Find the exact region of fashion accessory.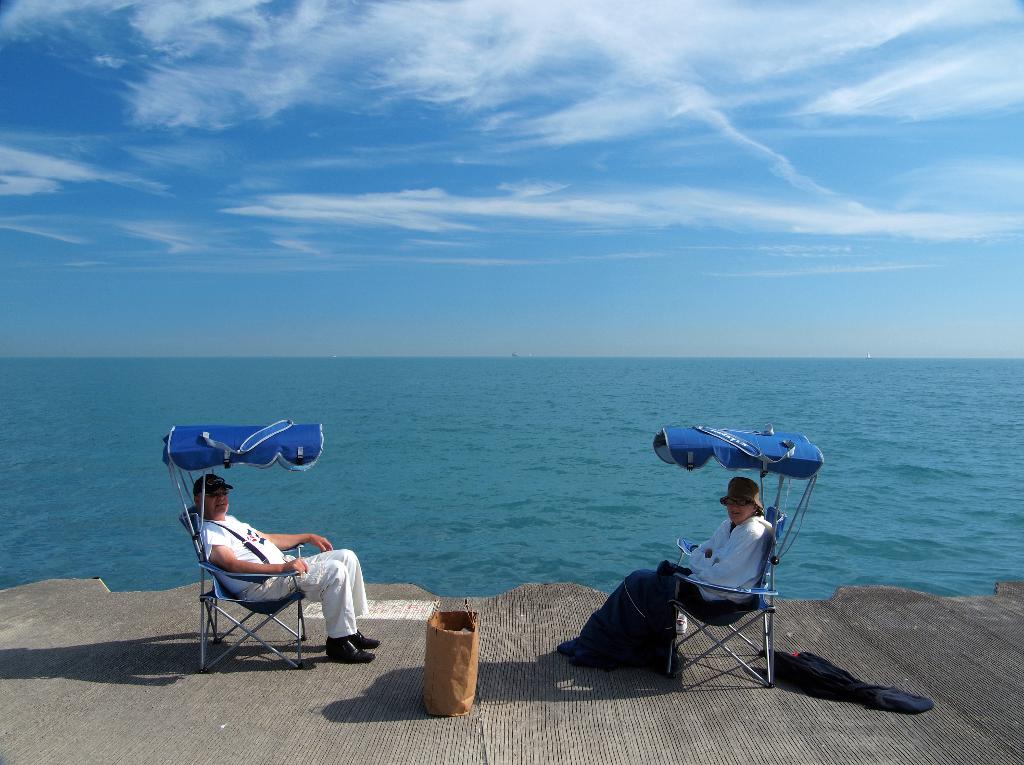
Exact region: <bbox>716, 474, 764, 510</bbox>.
